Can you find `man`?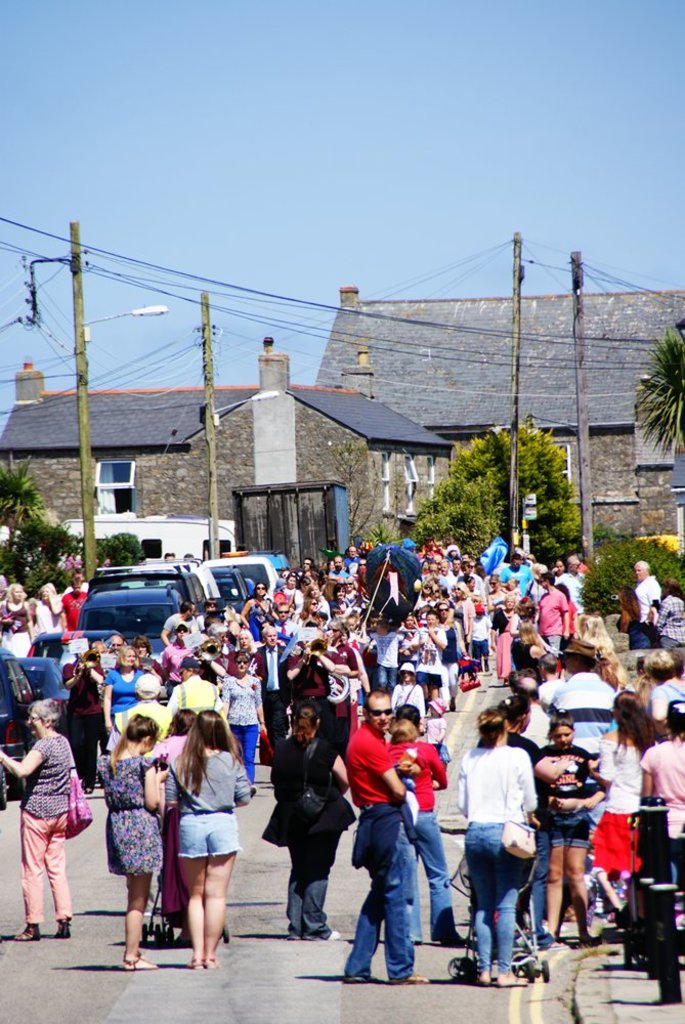
Yes, bounding box: (337, 542, 360, 583).
